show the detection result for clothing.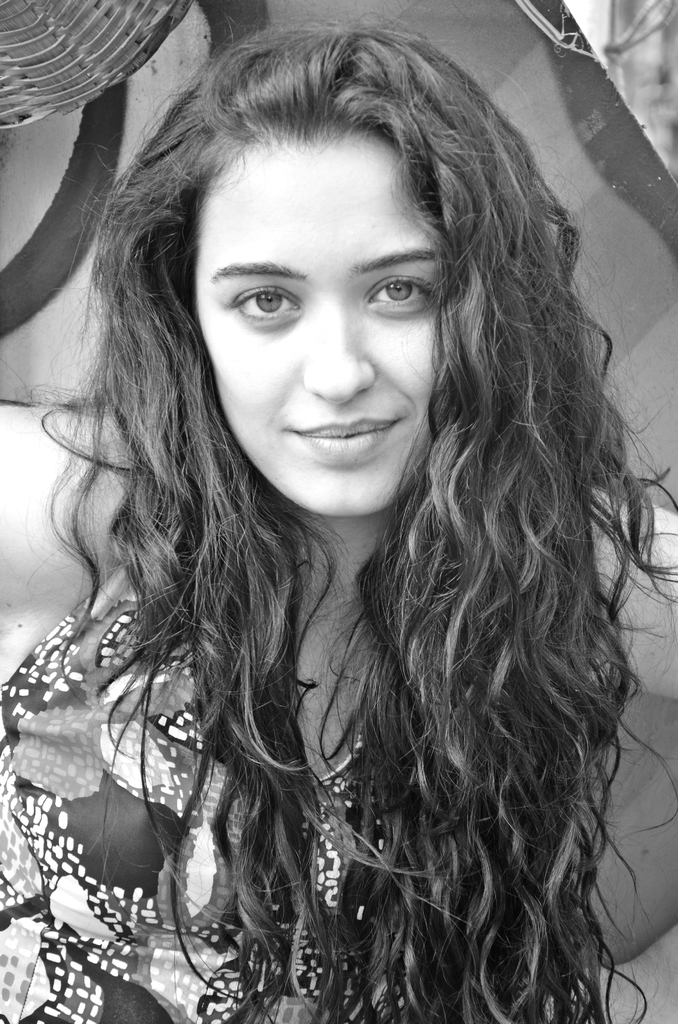
0, 548, 677, 1023.
